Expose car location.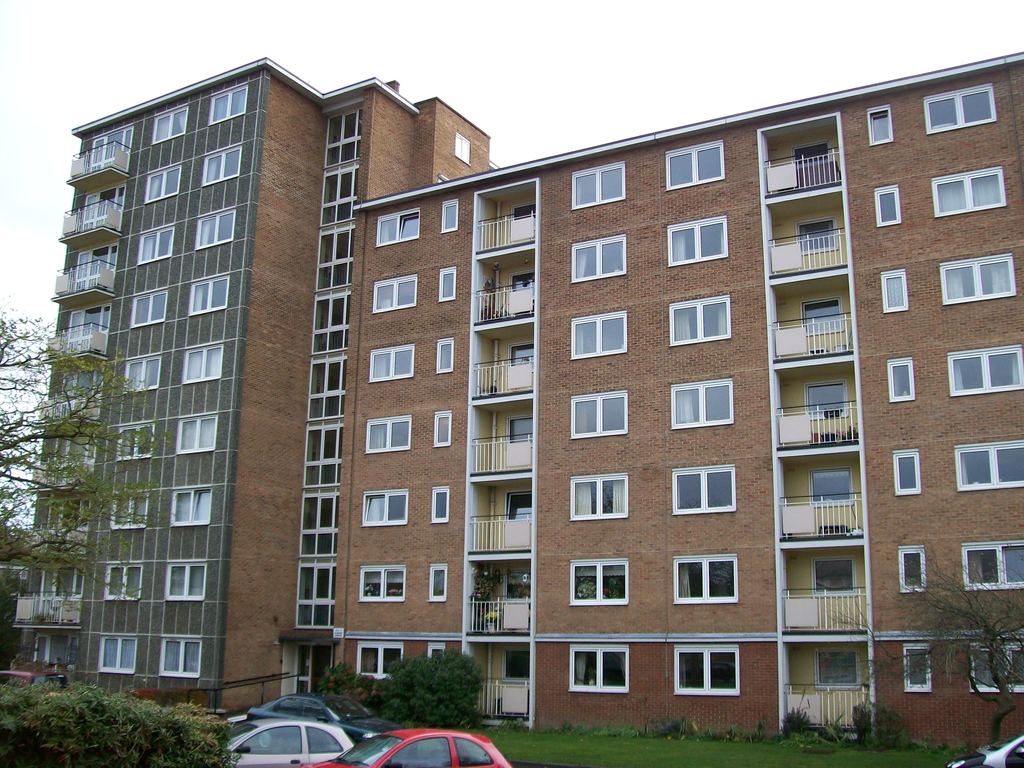
Exposed at l=252, t=687, r=384, b=739.
